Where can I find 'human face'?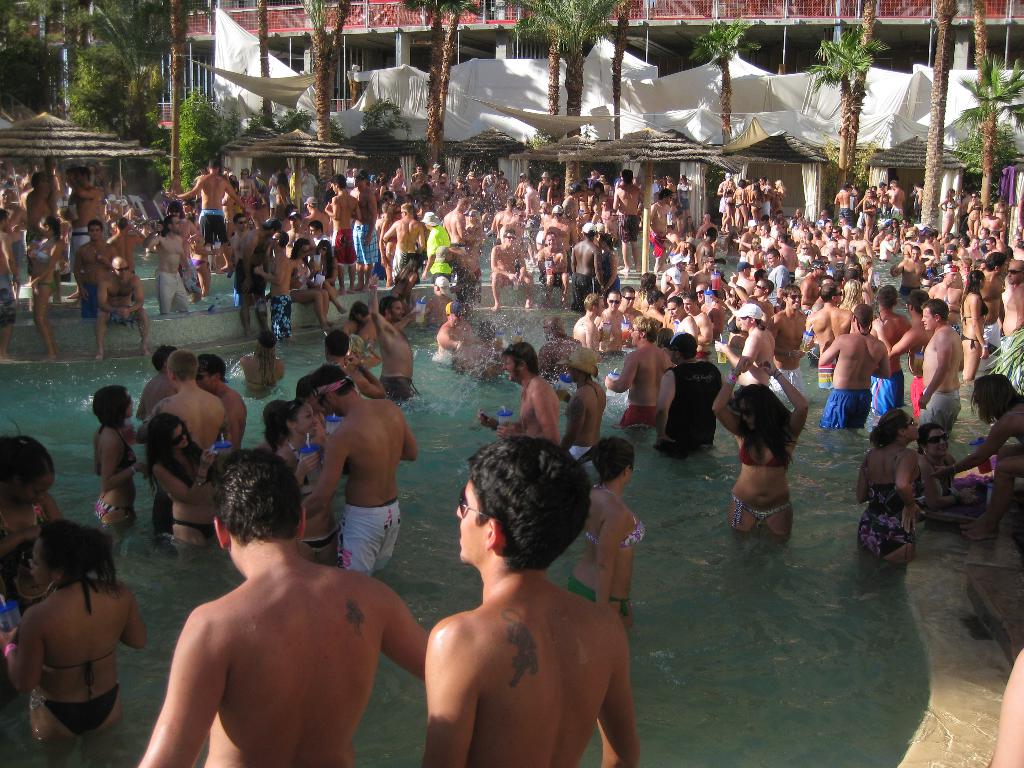
You can find it at crop(684, 301, 690, 308).
